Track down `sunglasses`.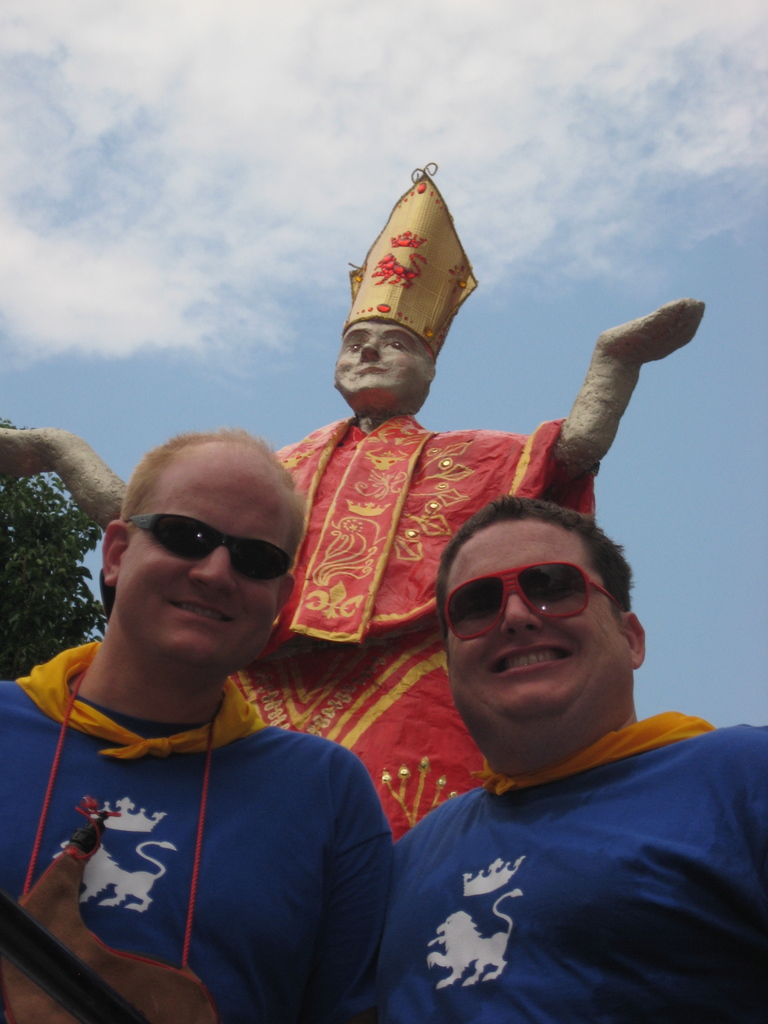
Tracked to left=437, top=568, right=626, bottom=646.
